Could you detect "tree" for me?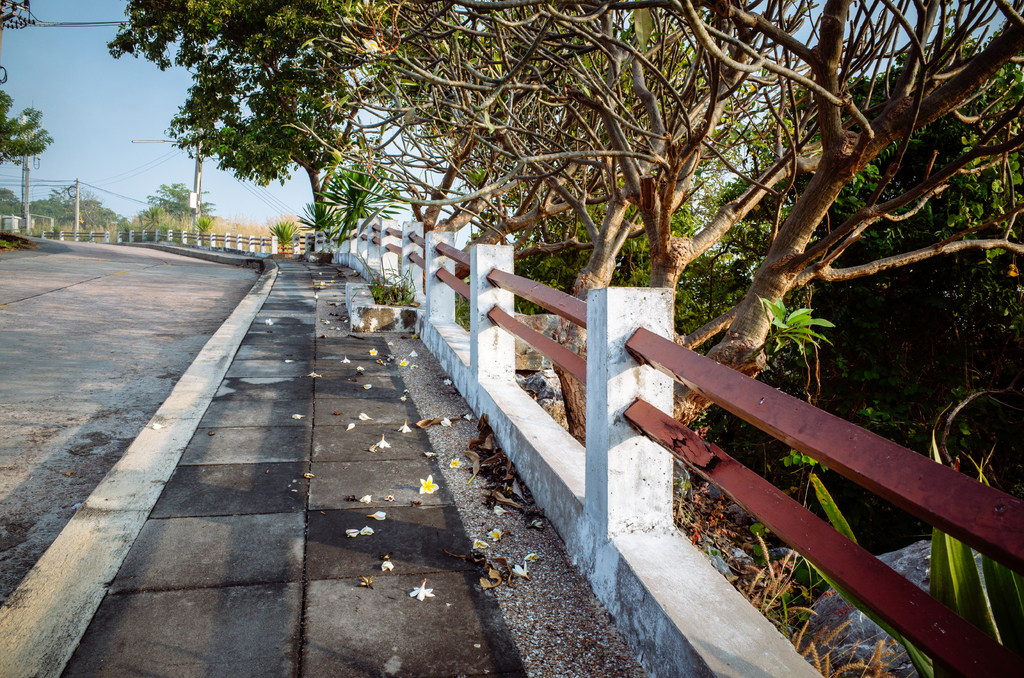
Detection result: {"left": 141, "top": 179, "right": 215, "bottom": 236}.
